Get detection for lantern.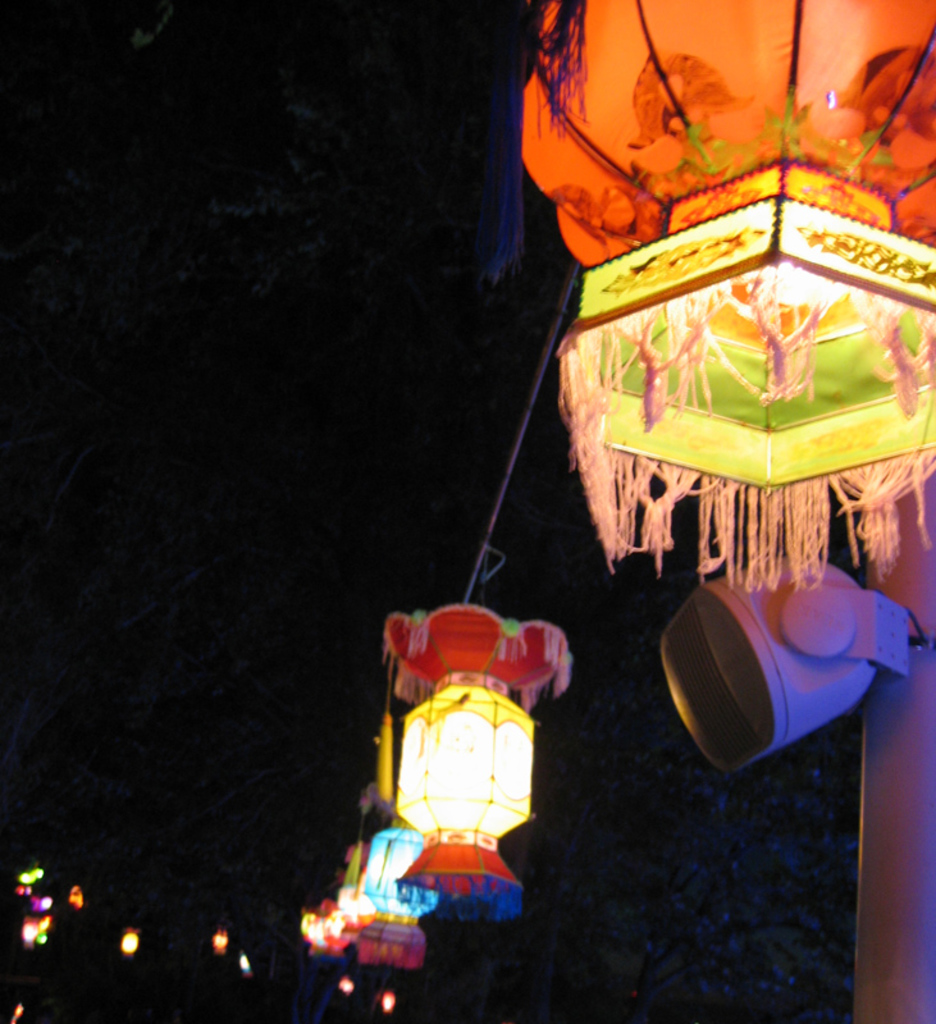
Detection: <box>356,916,424,965</box>.
